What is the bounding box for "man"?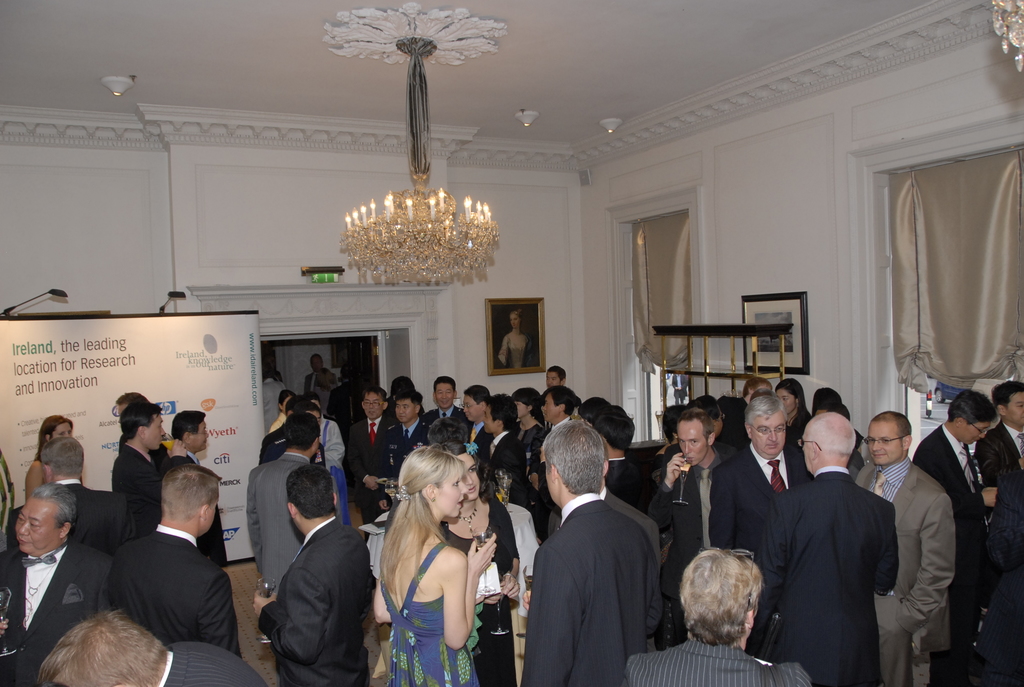
(381, 393, 426, 488).
